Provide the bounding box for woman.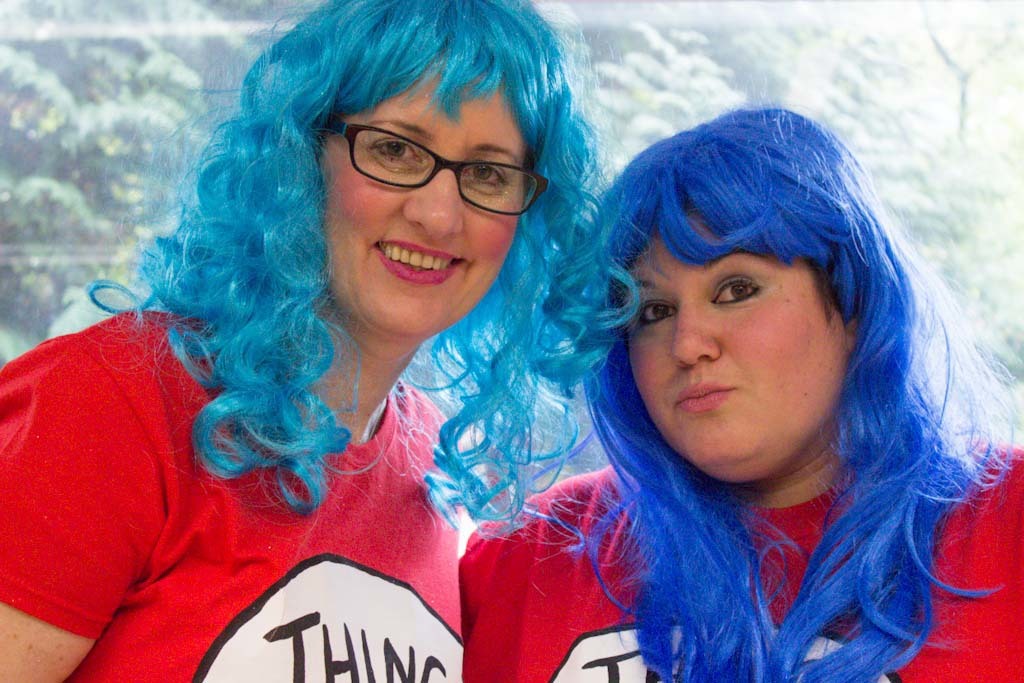
left=455, top=102, right=1023, bottom=682.
